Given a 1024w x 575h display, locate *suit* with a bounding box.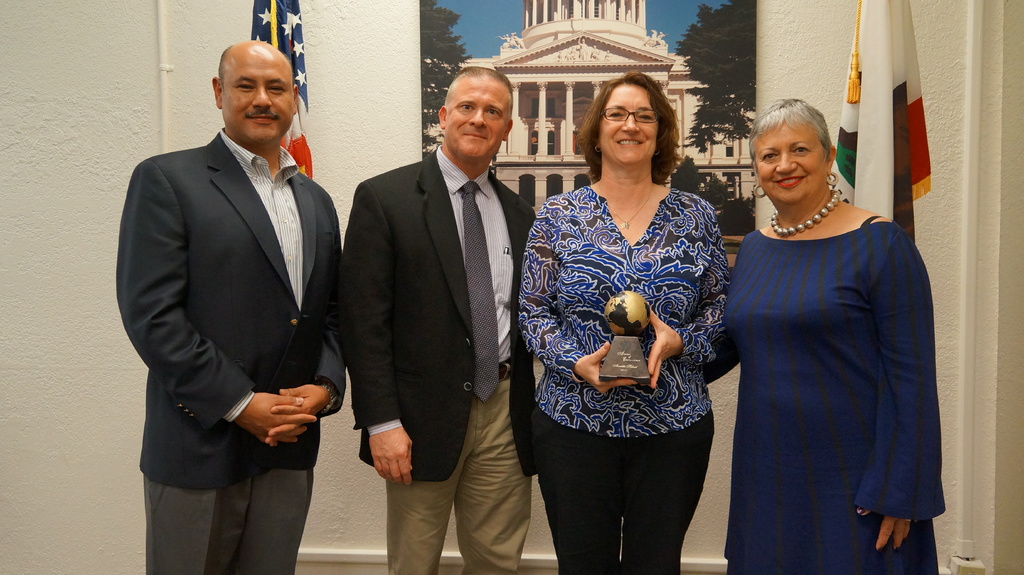
Located: (344,138,540,574).
